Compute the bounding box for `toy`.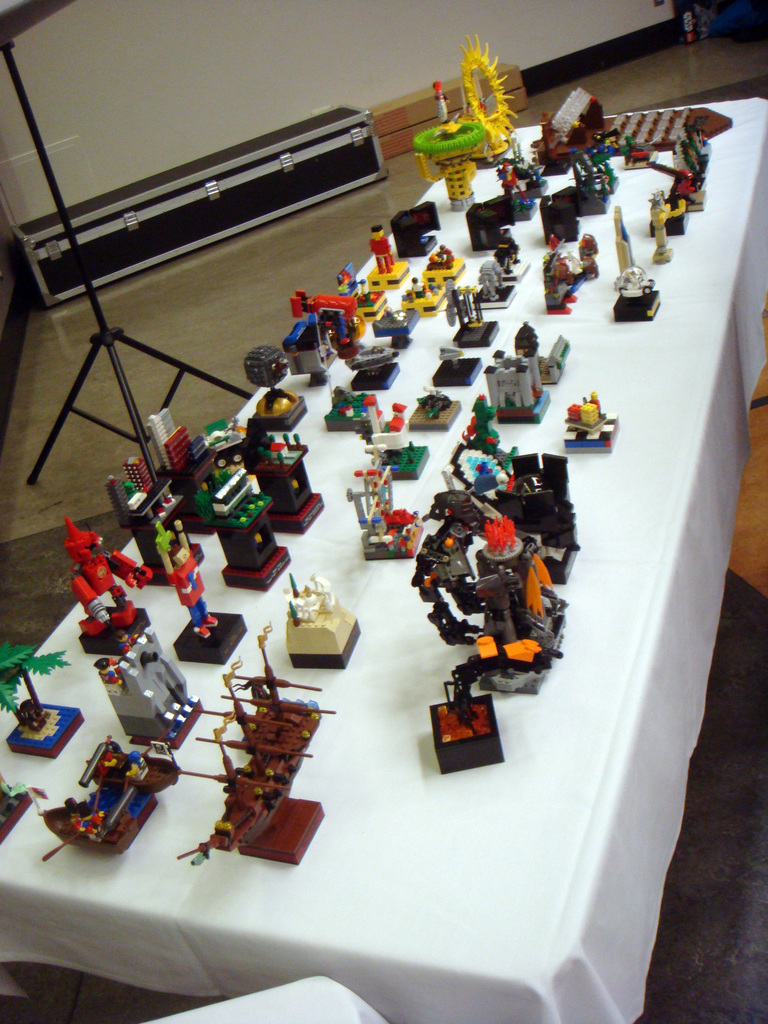
278 305 344 391.
